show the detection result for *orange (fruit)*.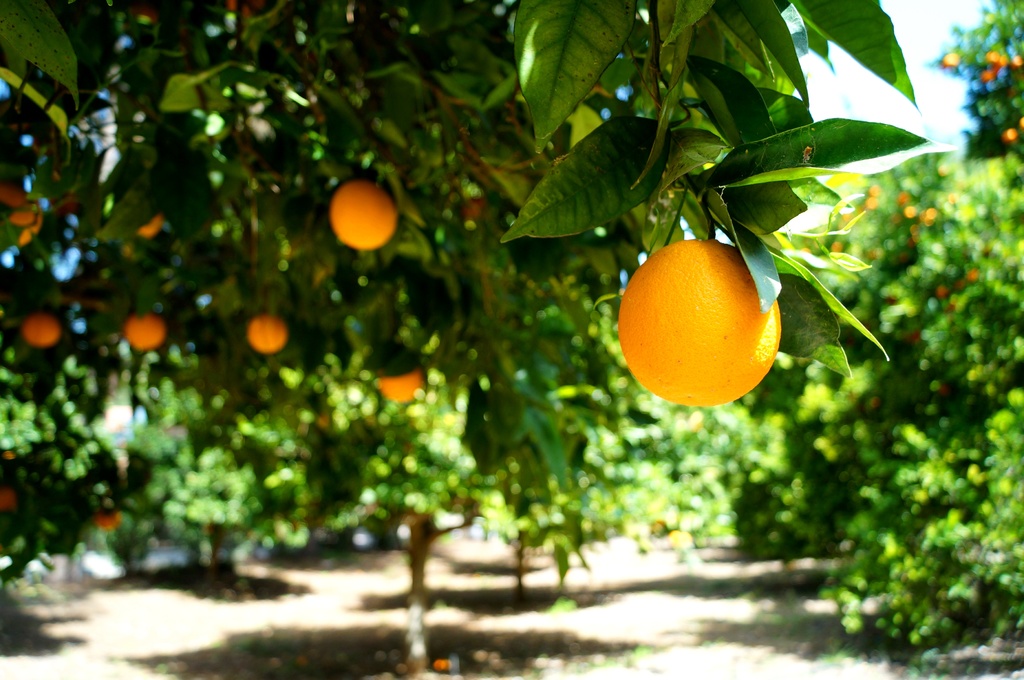
380, 374, 422, 408.
